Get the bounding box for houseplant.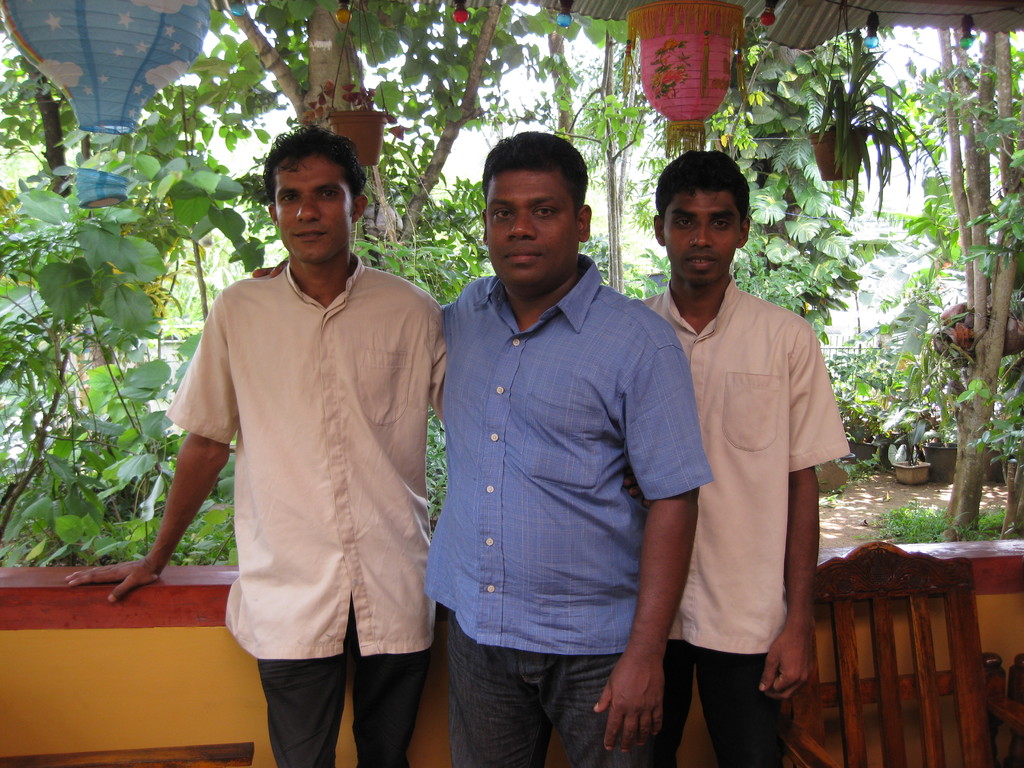
(303,74,412,162).
